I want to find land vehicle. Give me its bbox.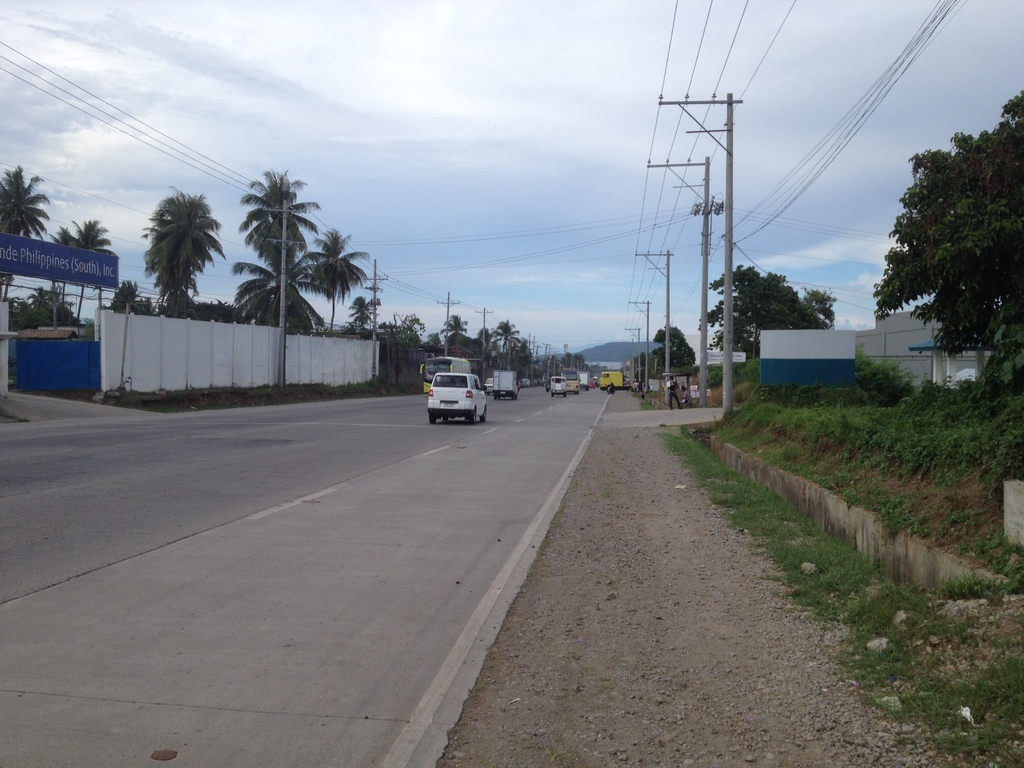
602, 369, 634, 388.
